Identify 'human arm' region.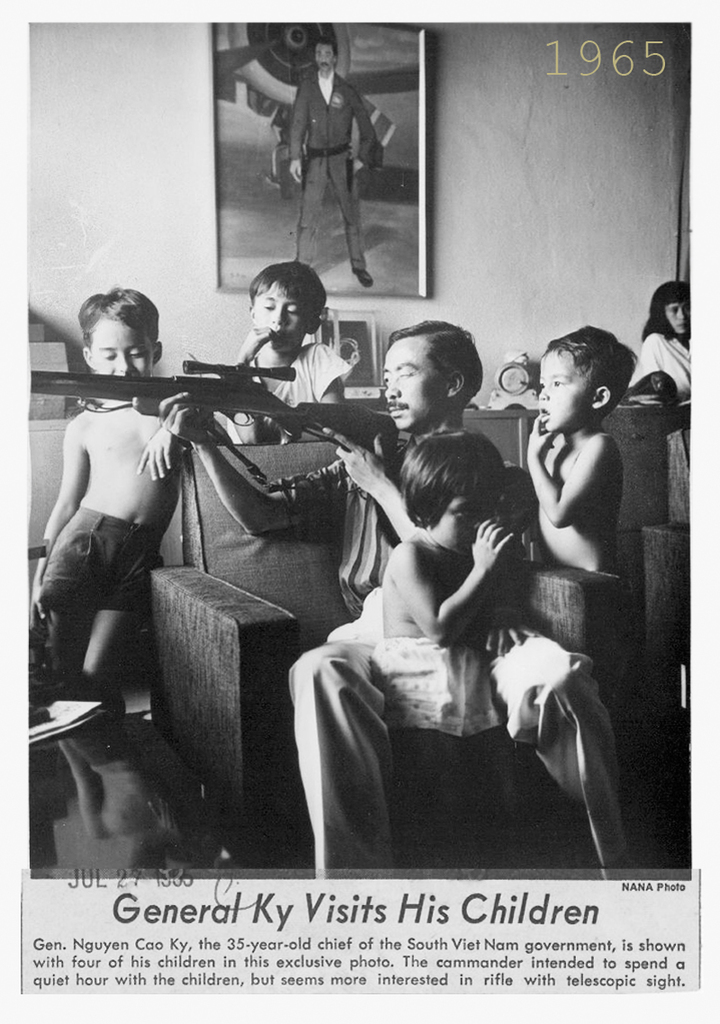
Region: <bbox>285, 80, 311, 181</bbox>.
